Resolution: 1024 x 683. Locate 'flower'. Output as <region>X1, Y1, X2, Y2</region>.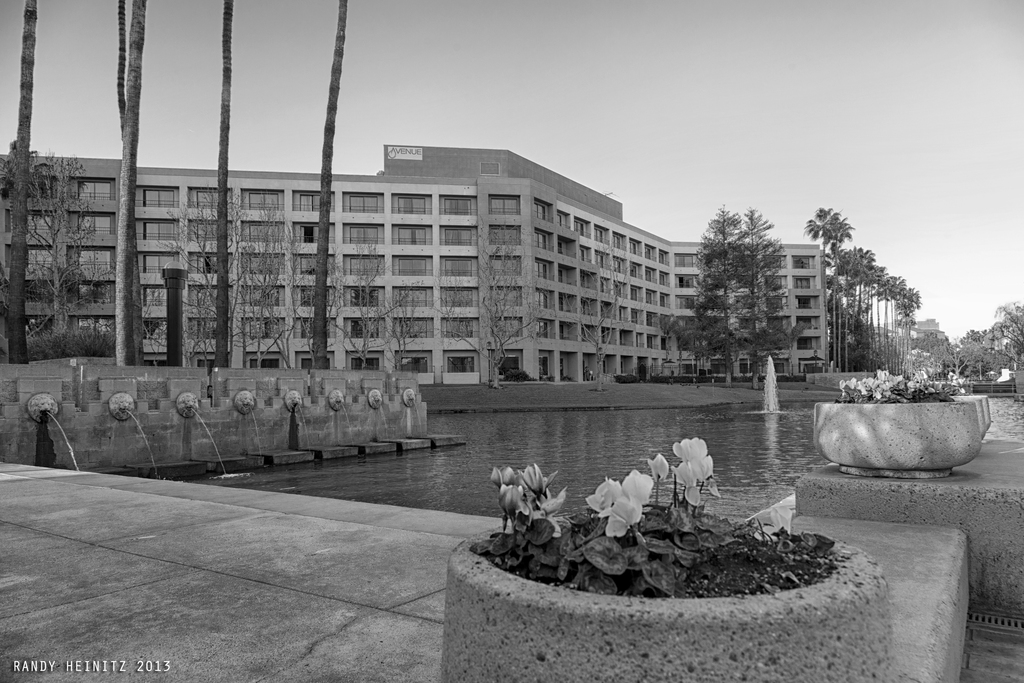
<region>649, 456, 665, 484</region>.
